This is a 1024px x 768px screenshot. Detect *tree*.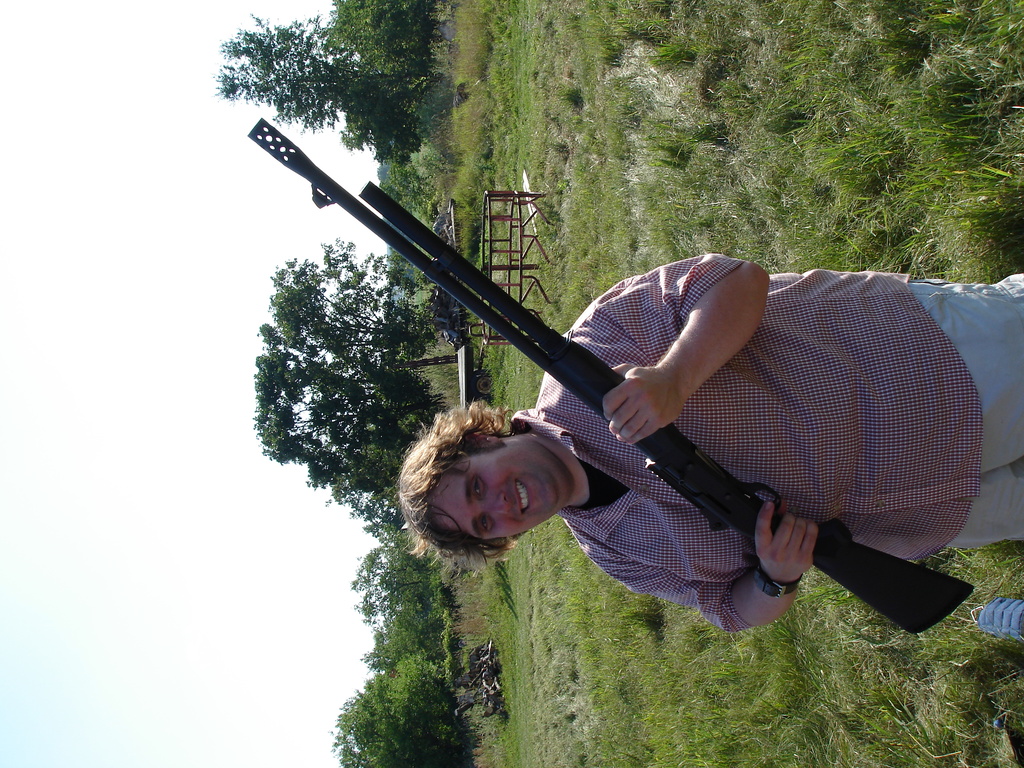
pyautogui.locateOnScreen(340, 538, 456, 619).
